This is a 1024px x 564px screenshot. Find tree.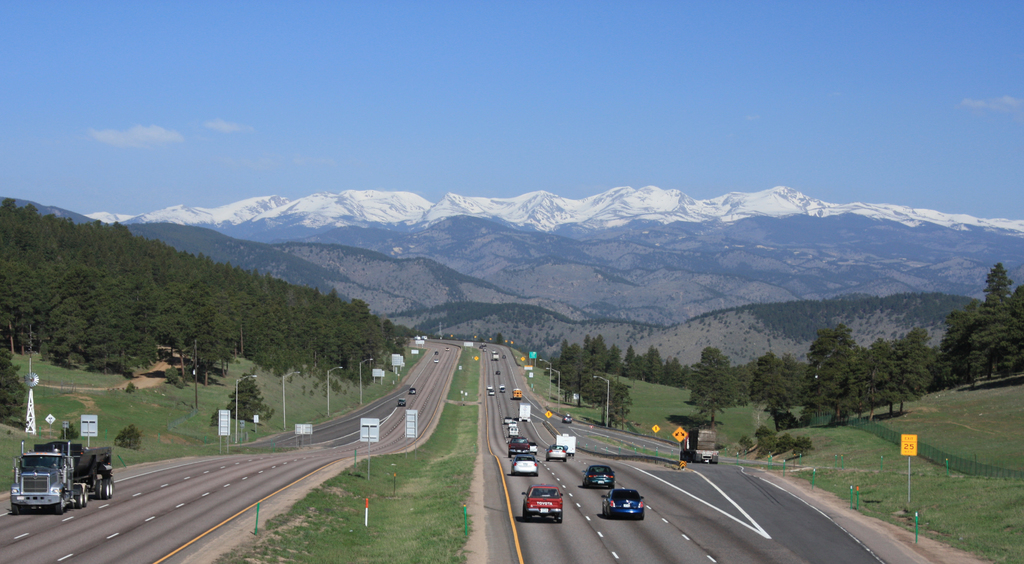
Bounding box: [left=773, top=353, right=808, bottom=410].
